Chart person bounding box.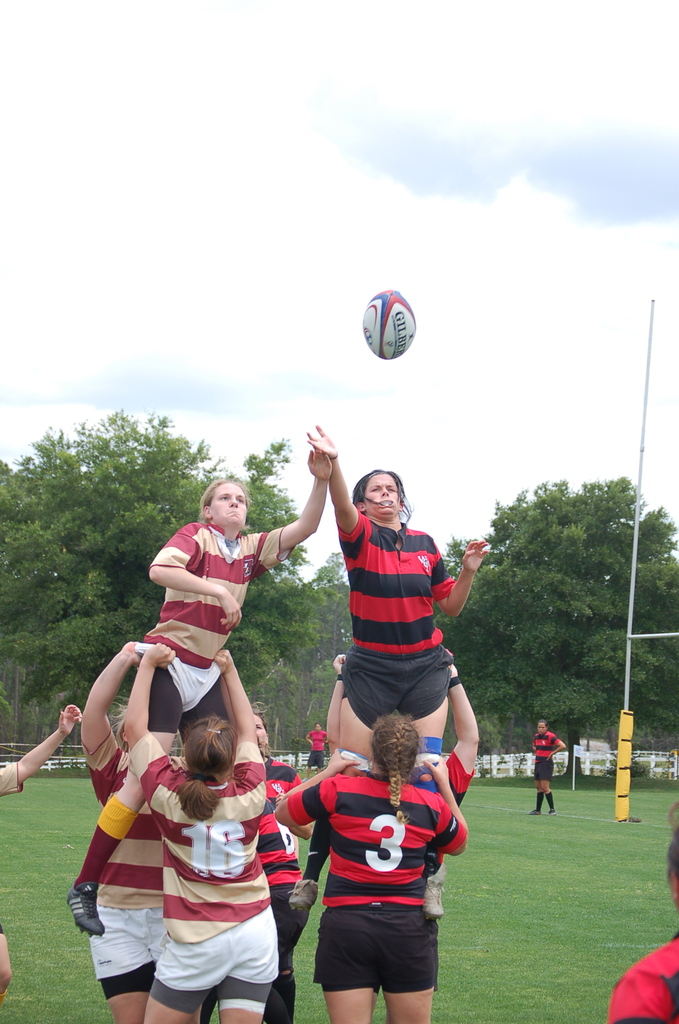
Charted: box=[525, 719, 566, 815].
